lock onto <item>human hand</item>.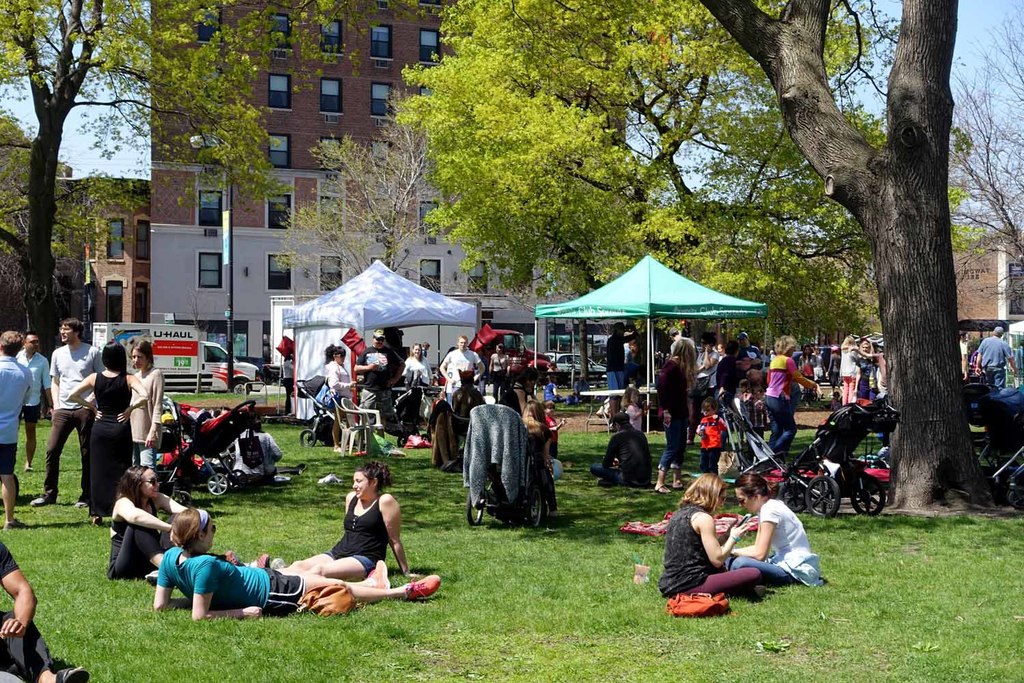
Locked: (left=368, top=359, right=380, bottom=372).
